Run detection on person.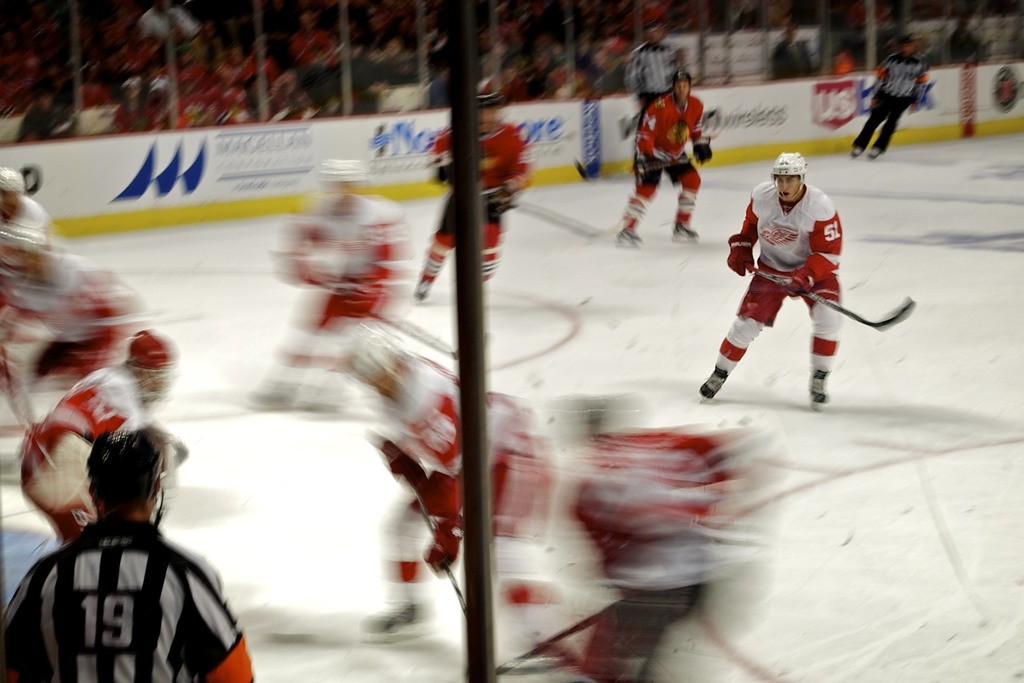
Result: region(846, 30, 934, 159).
